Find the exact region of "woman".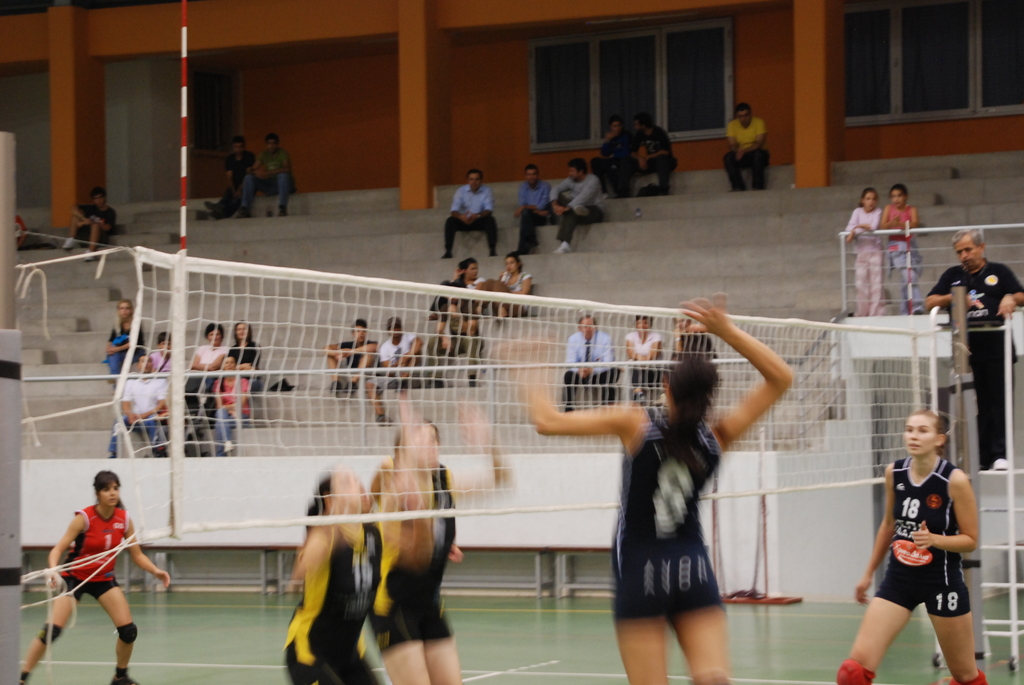
Exact region: pyautogui.locateOnScreen(371, 393, 513, 684).
